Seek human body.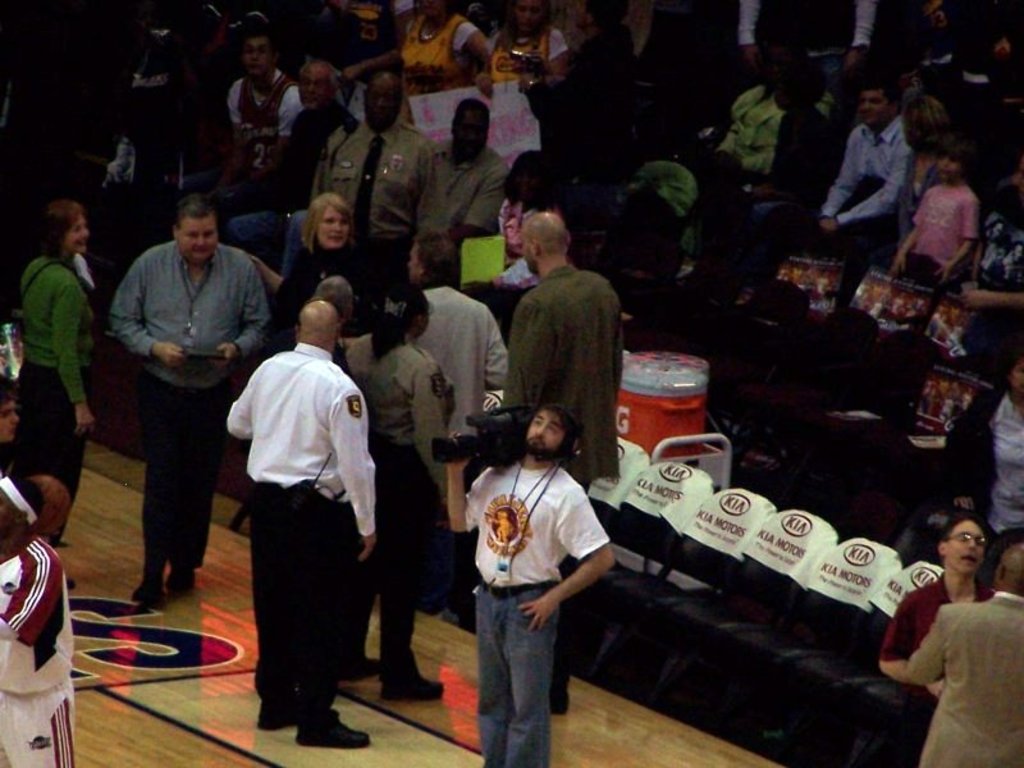
select_region(416, 283, 515, 454).
